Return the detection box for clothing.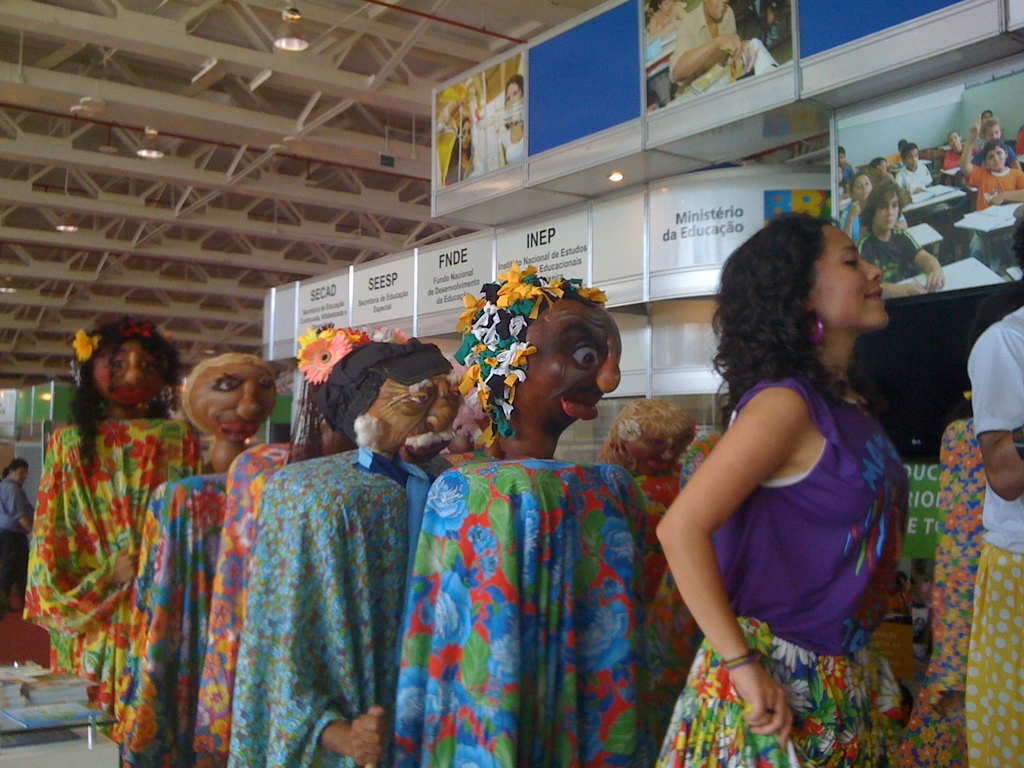
964 305 1023 548.
